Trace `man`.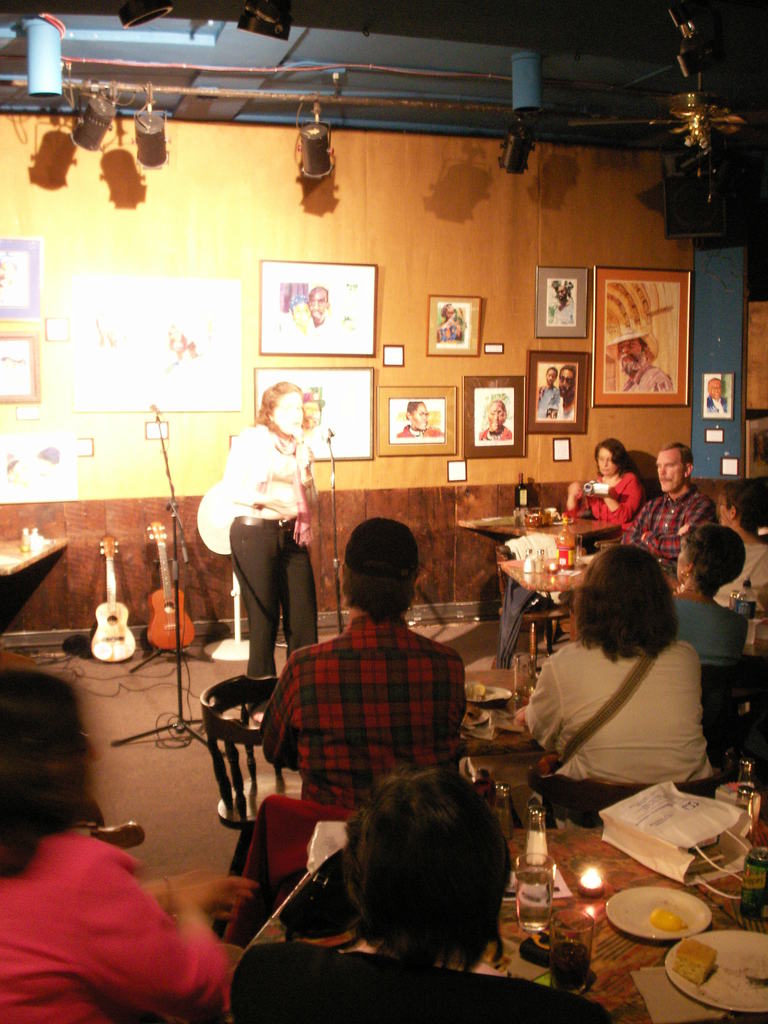
Traced to region(536, 362, 559, 420).
